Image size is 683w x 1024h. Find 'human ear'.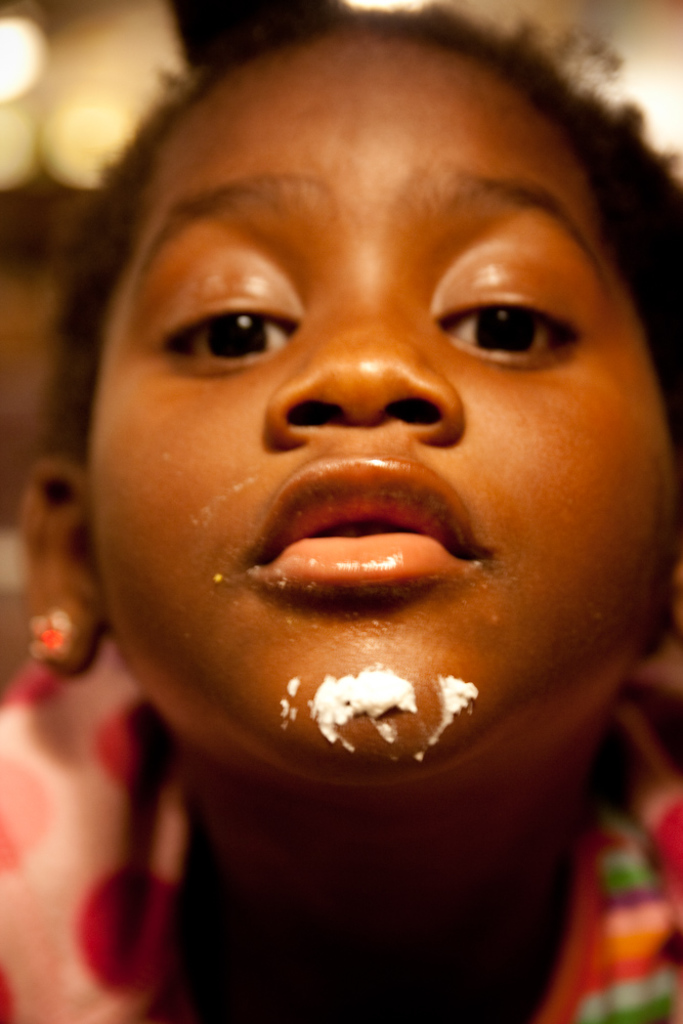
box=[8, 456, 111, 675].
